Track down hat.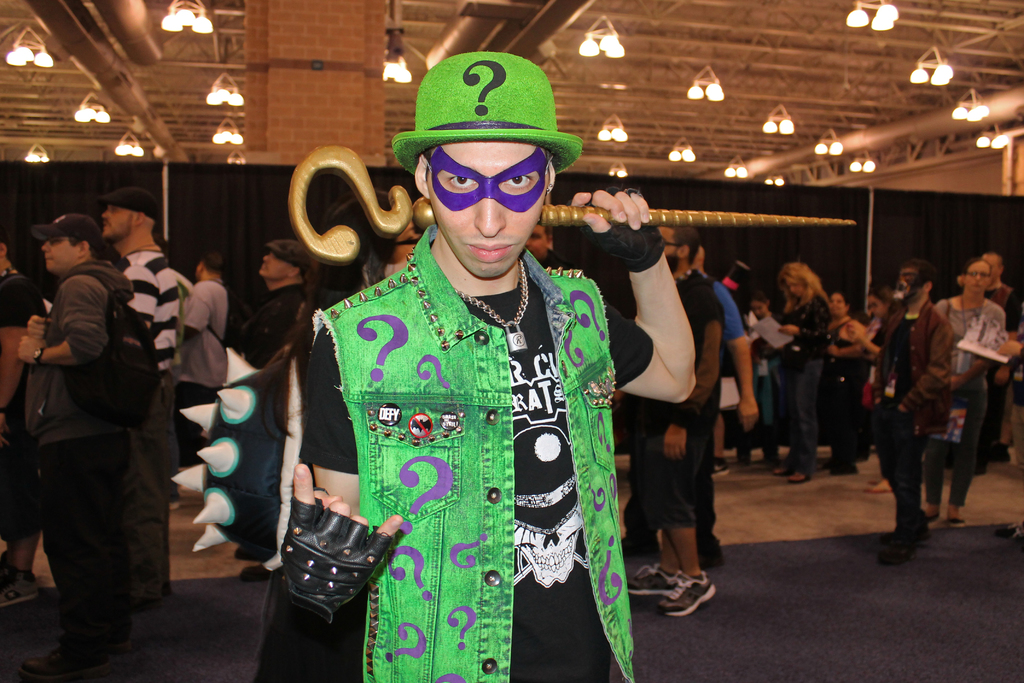
Tracked to pyautogui.locateOnScreen(87, 188, 154, 217).
